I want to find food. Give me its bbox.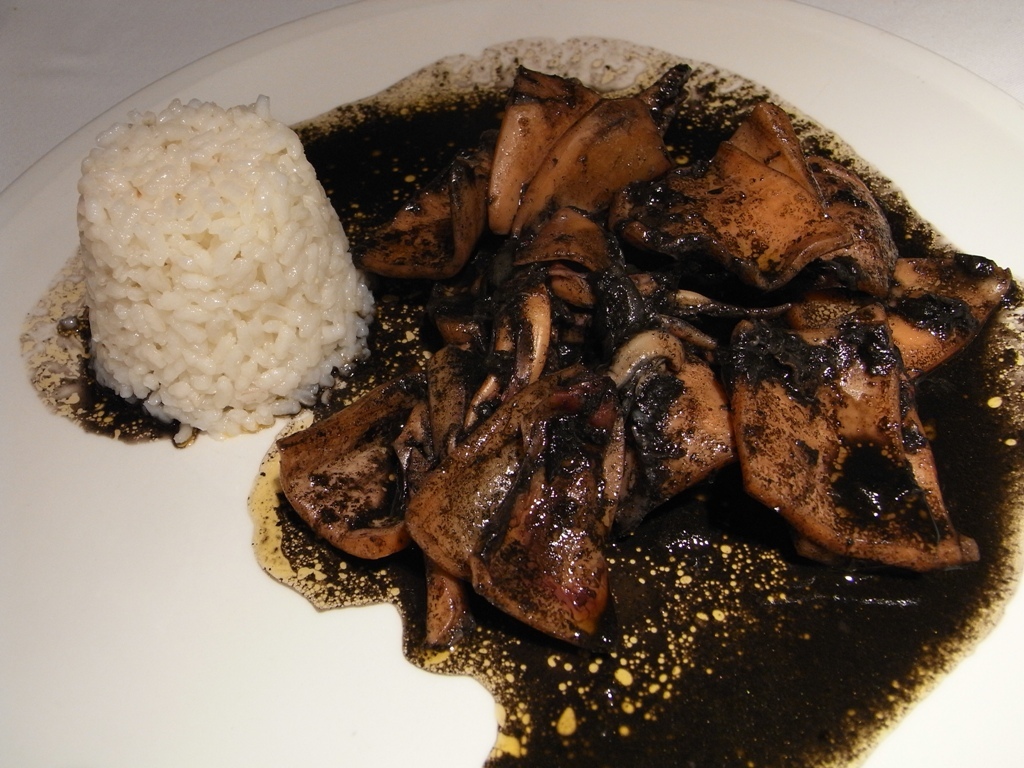
crop(13, 33, 1023, 767).
